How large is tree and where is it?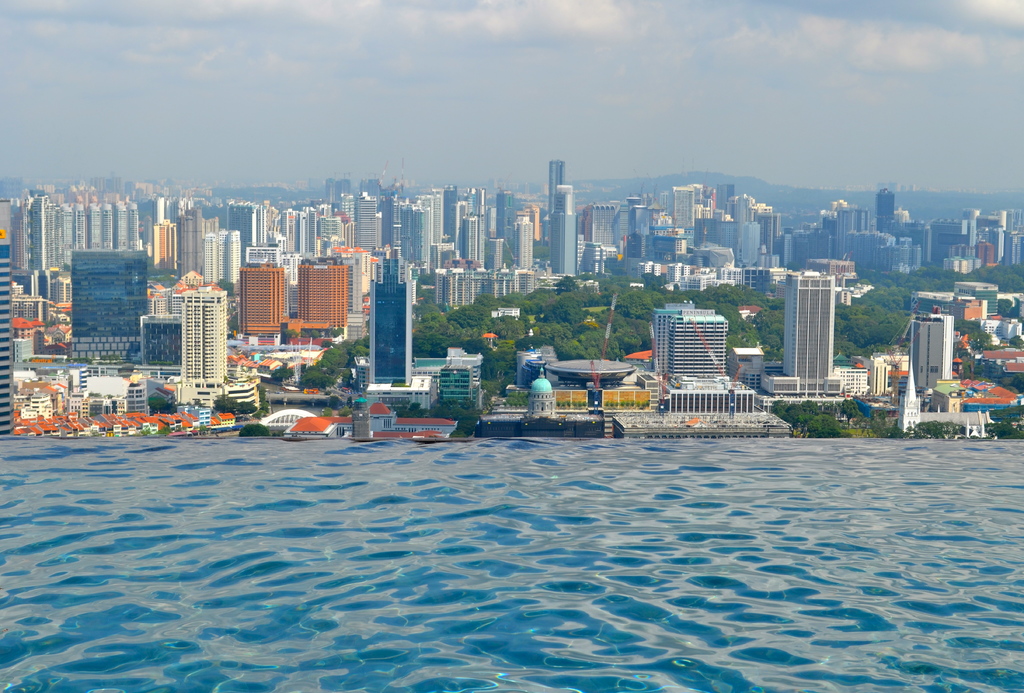
Bounding box: Rect(970, 323, 1007, 352).
